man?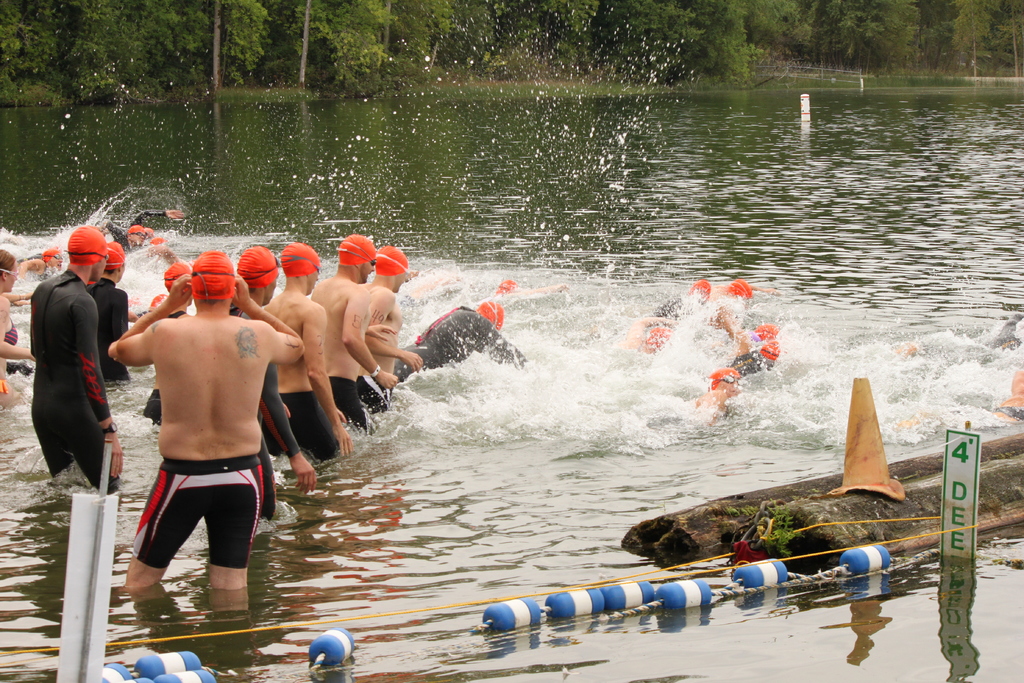
{"x1": 77, "y1": 243, "x2": 131, "y2": 388}
